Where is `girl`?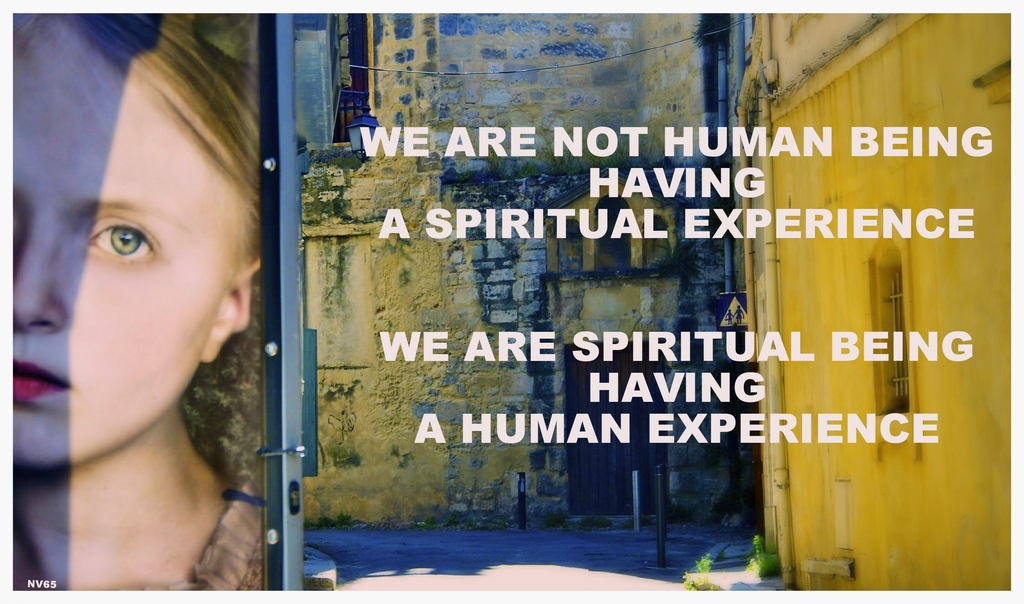
bbox=(10, 12, 265, 592).
